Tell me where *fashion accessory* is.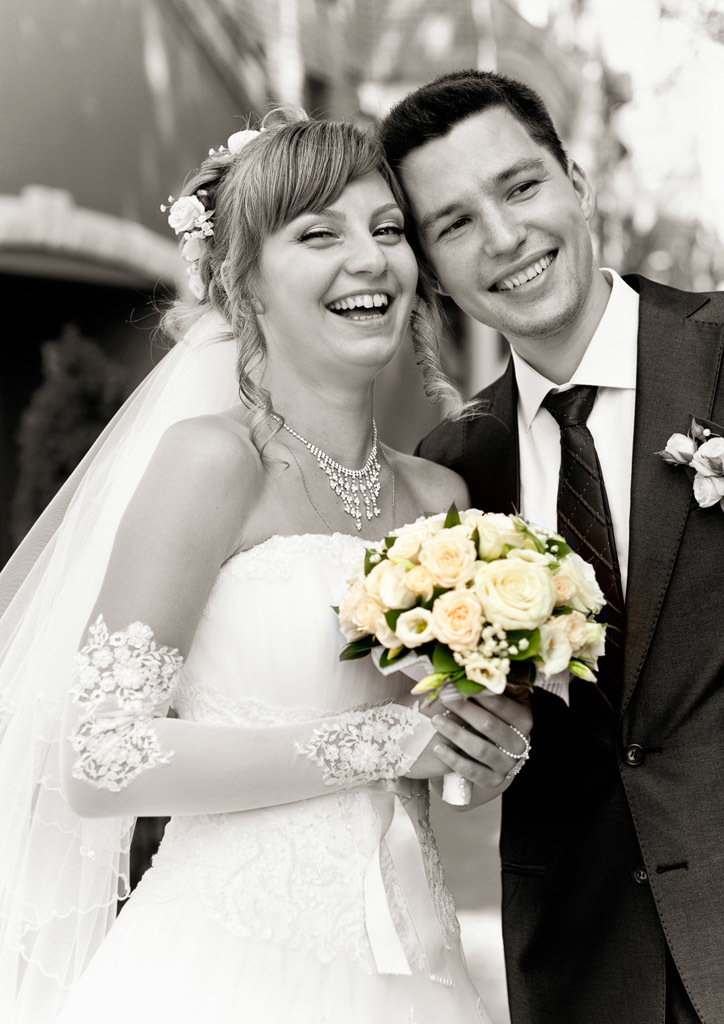
*fashion accessory* is at [71, 618, 440, 815].
